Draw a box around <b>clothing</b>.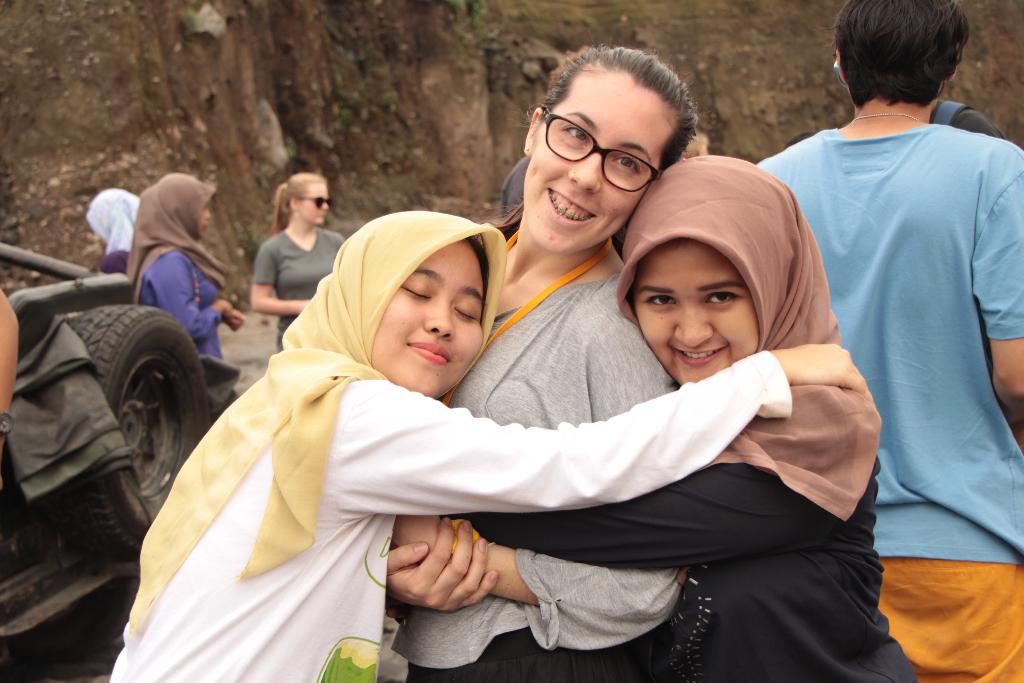
rect(402, 271, 667, 662).
